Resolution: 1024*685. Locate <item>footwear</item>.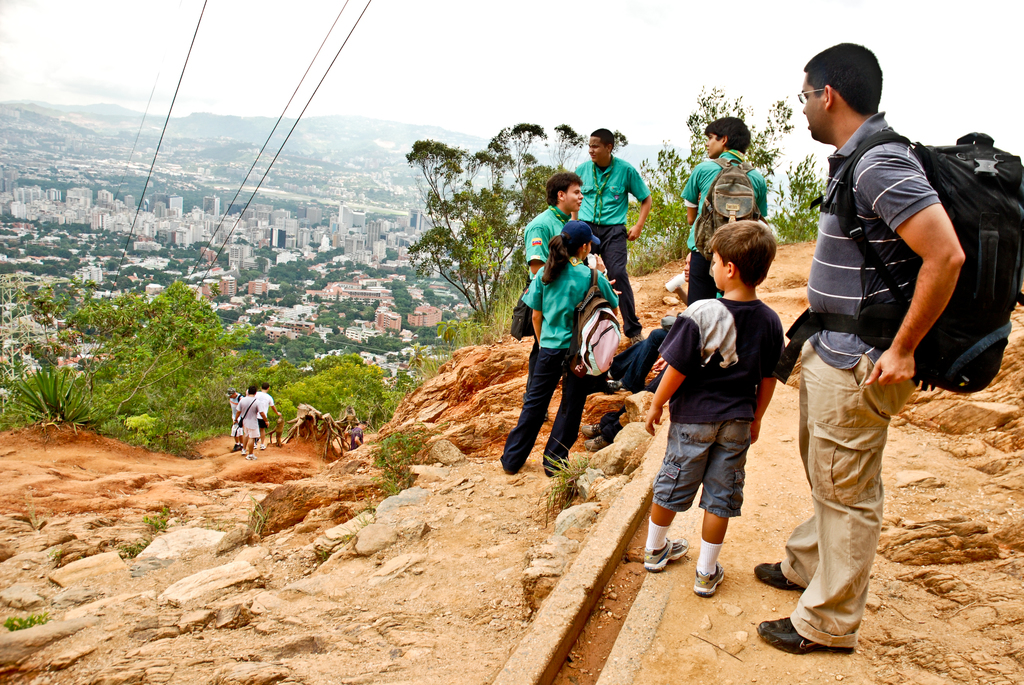
bbox(260, 439, 265, 448).
